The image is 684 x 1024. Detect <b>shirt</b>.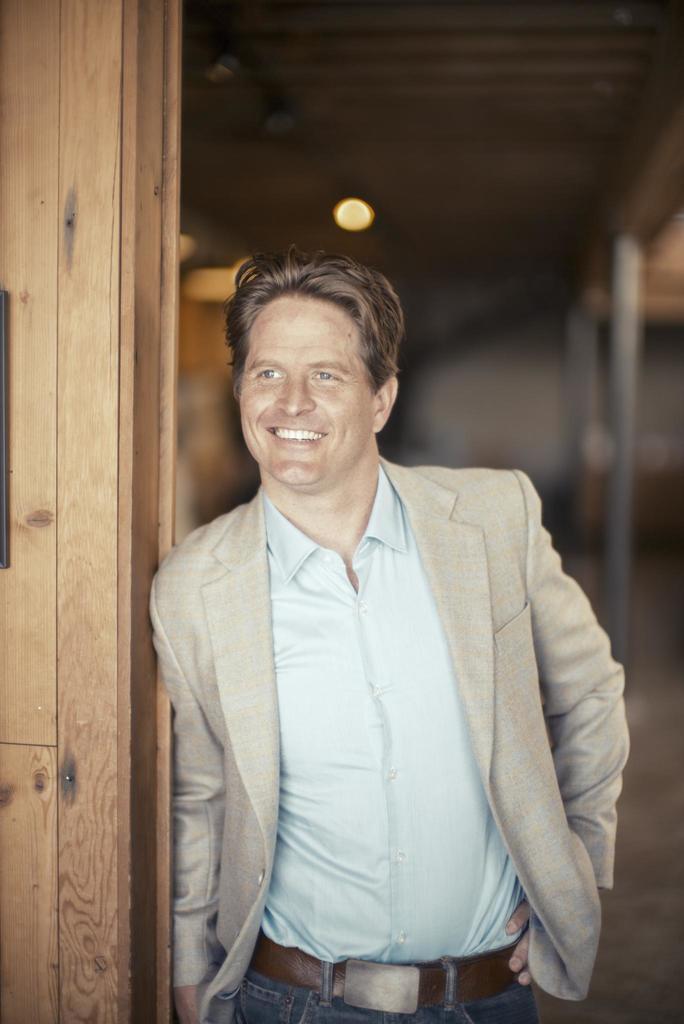
Detection: [x1=261, y1=468, x2=519, y2=960].
